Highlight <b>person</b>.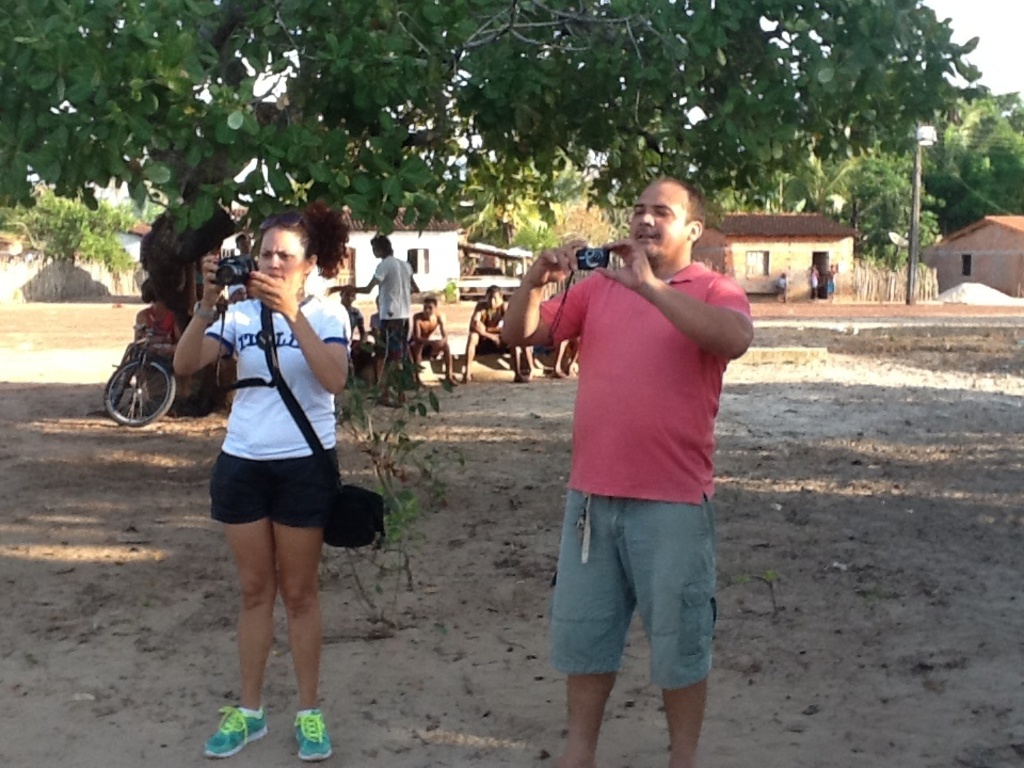
Highlighted region: [227,230,253,261].
